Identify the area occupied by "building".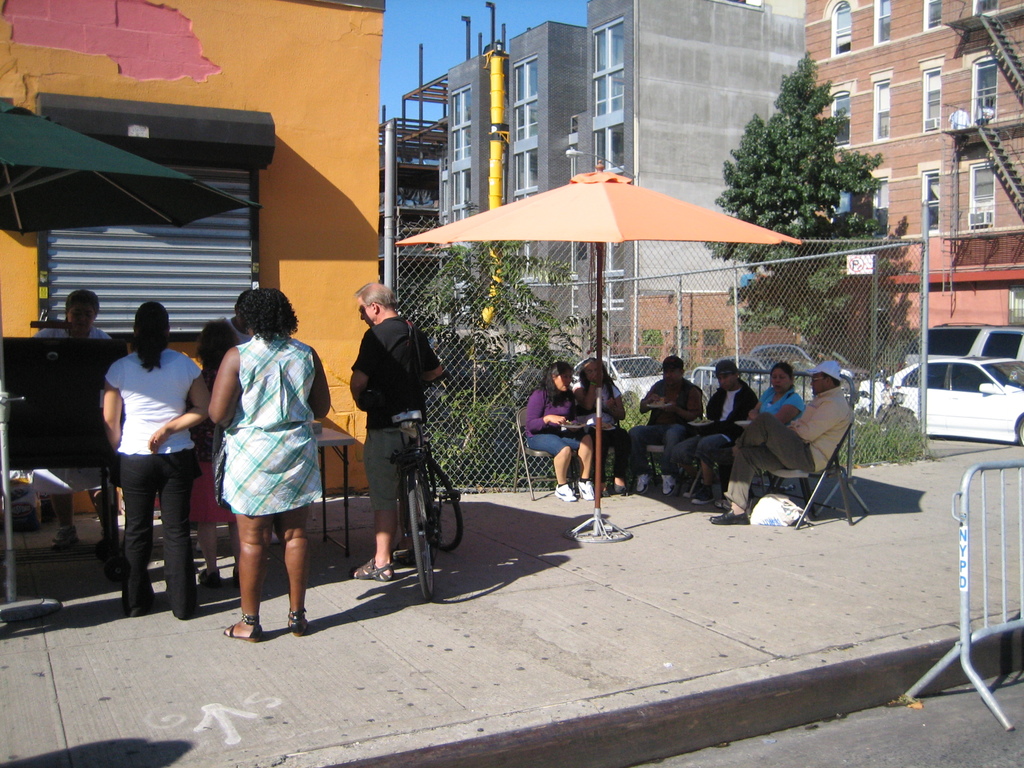
Area: 804,0,1023,326.
